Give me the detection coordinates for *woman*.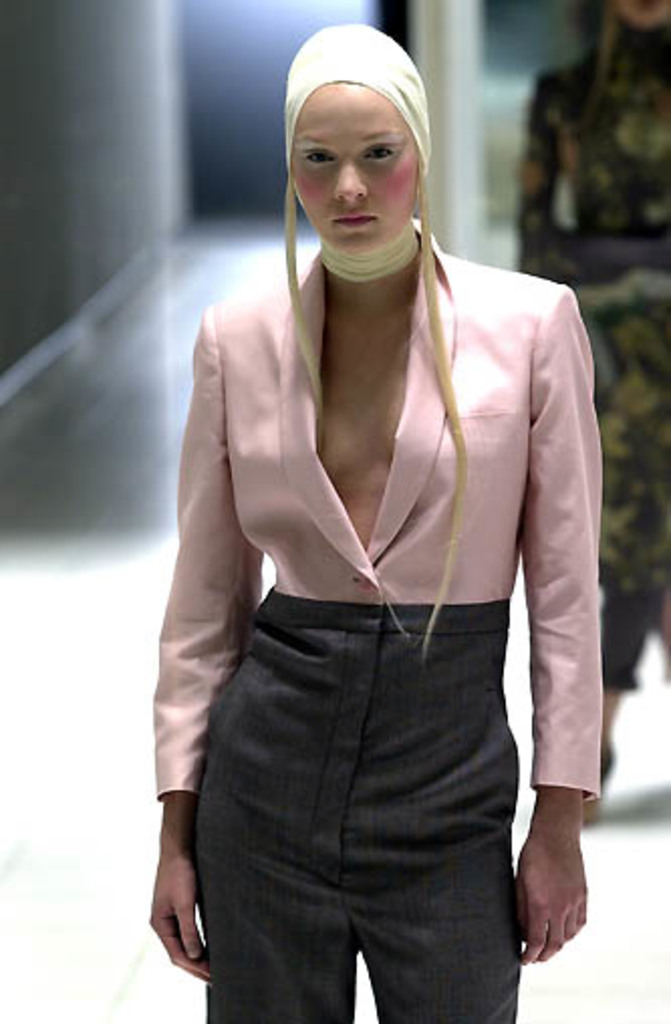
125, 0, 635, 1016.
